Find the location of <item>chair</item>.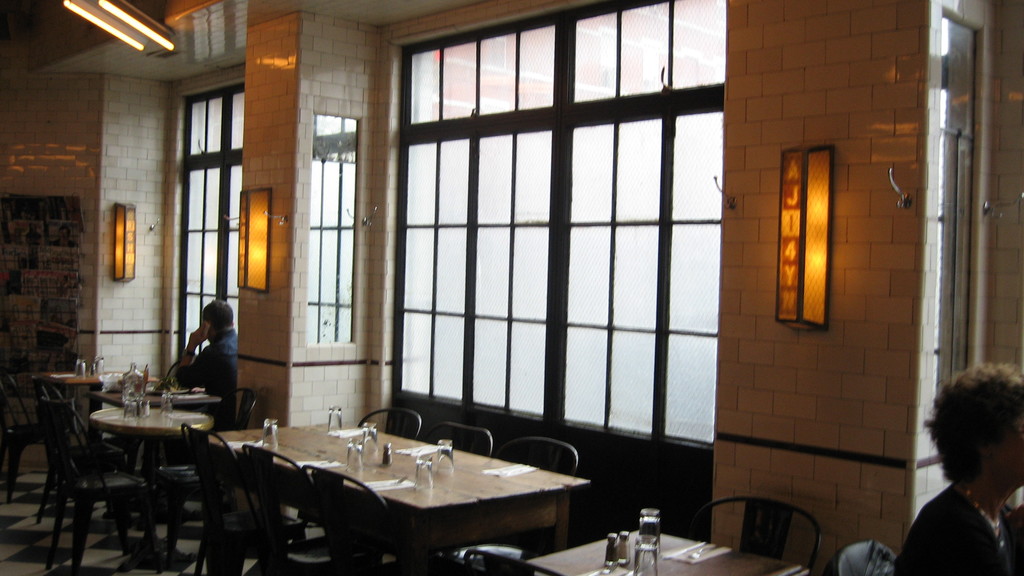
Location: bbox(162, 388, 261, 545).
